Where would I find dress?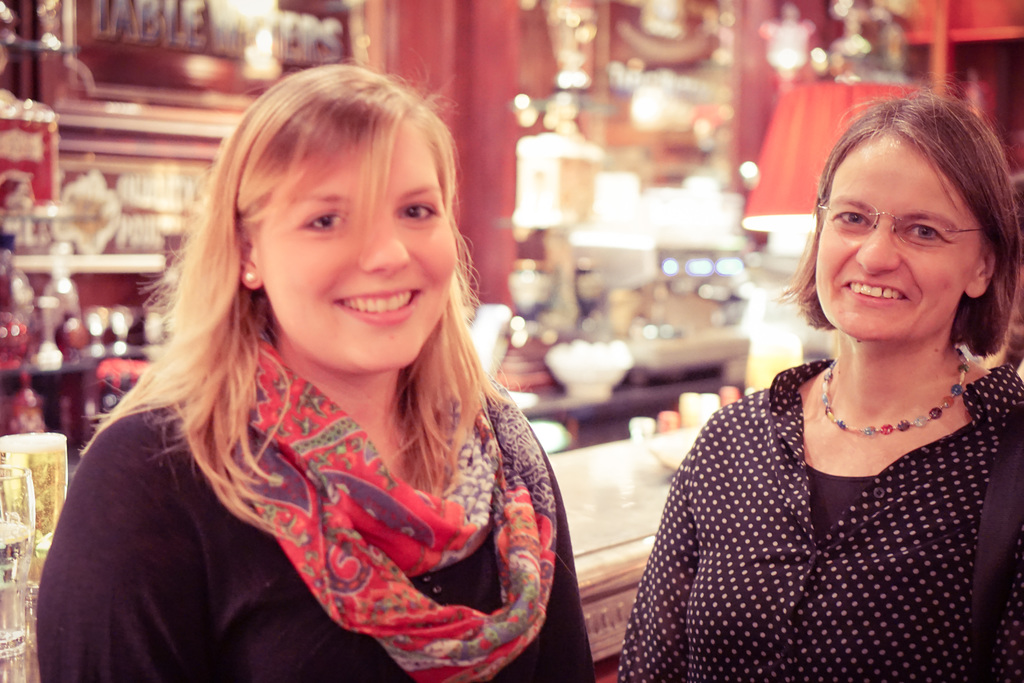
At pyautogui.locateOnScreen(611, 359, 1023, 680).
